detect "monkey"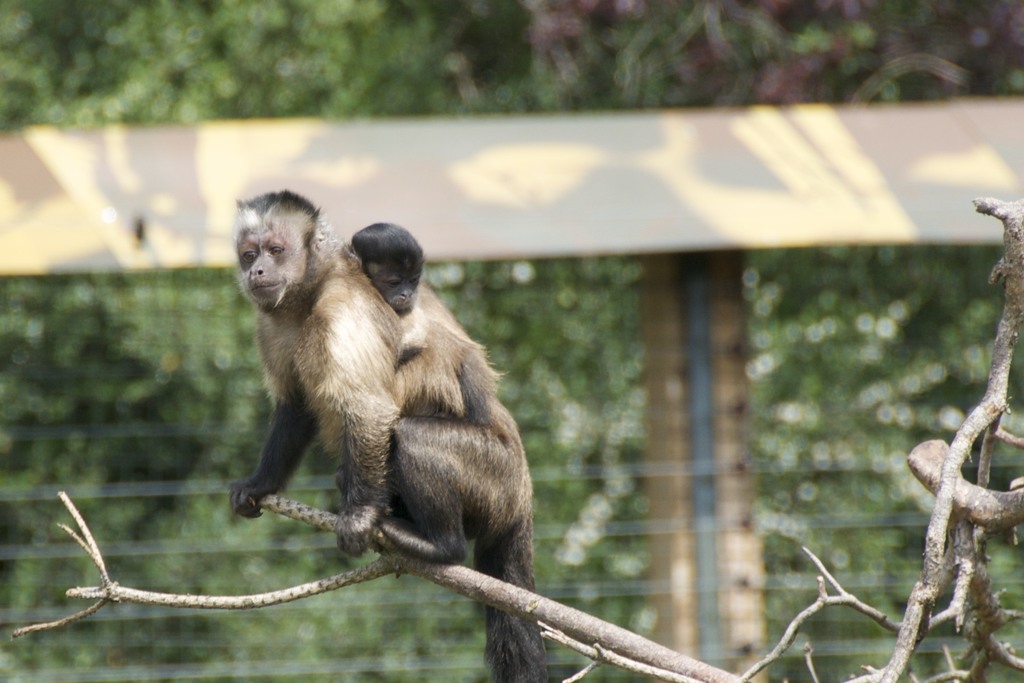
bbox=[353, 219, 496, 420]
